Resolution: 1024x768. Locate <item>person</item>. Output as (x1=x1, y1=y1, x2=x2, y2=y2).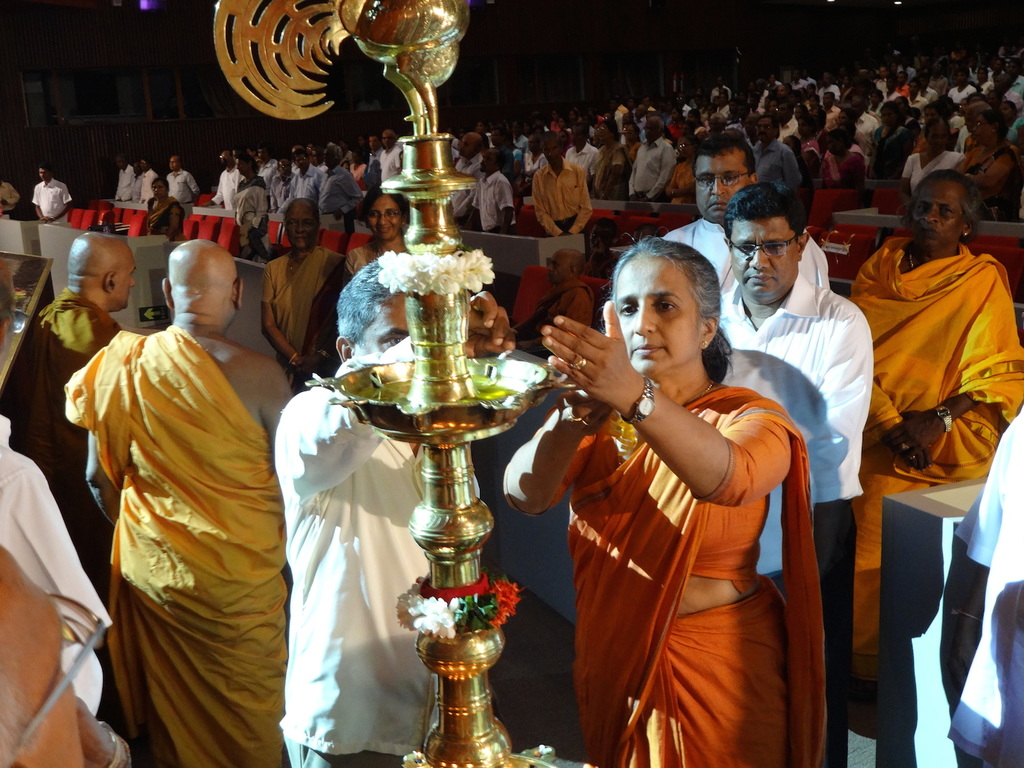
(x1=0, y1=543, x2=131, y2=767).
